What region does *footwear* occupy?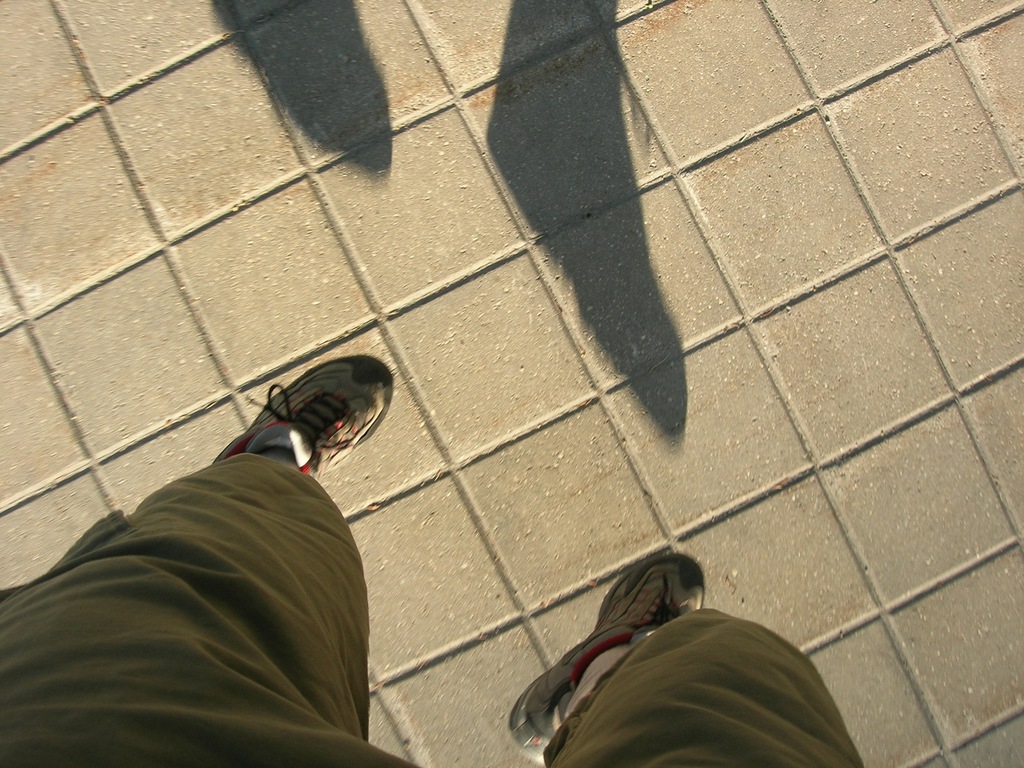
x1=505, y1=549, x2=716, y2=764.
